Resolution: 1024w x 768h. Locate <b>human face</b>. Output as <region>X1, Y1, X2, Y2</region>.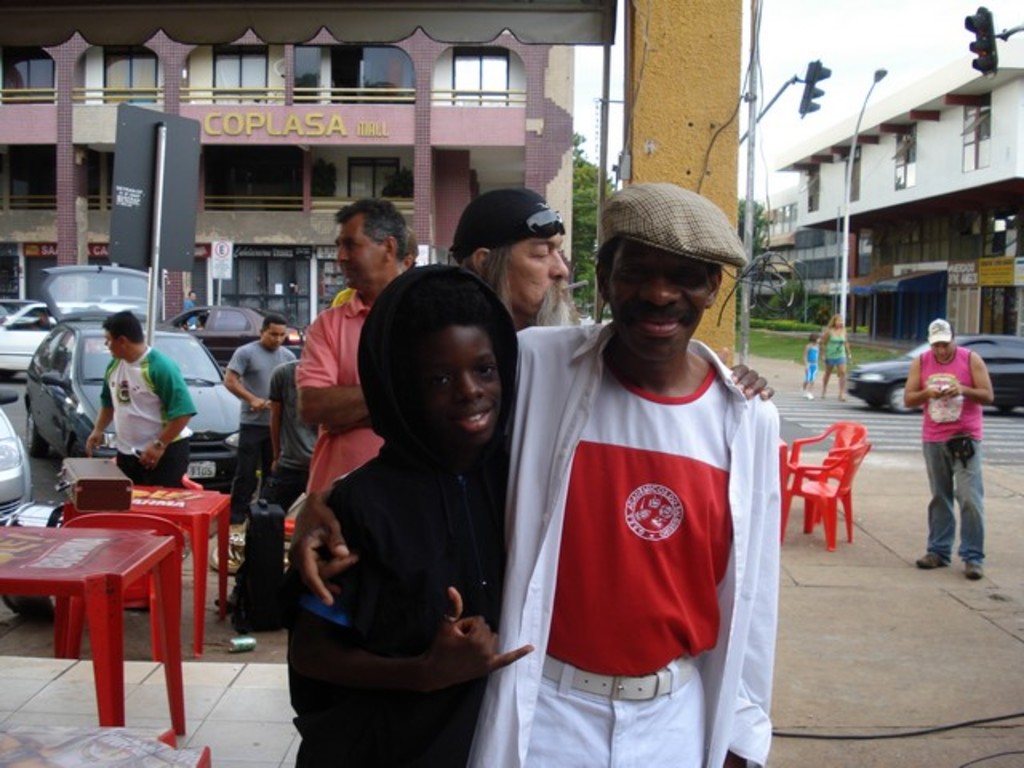
<region>264, 323, 290, 350</region>.
